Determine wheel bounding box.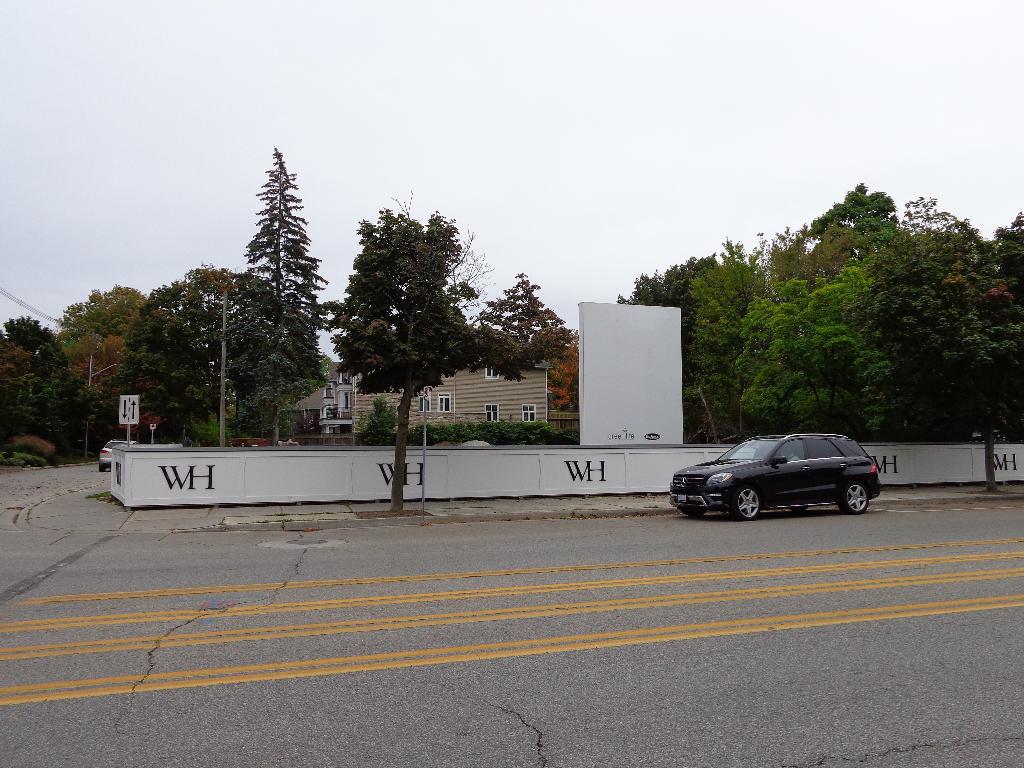
Determined: l=731, t=484, r=759, b=521.
